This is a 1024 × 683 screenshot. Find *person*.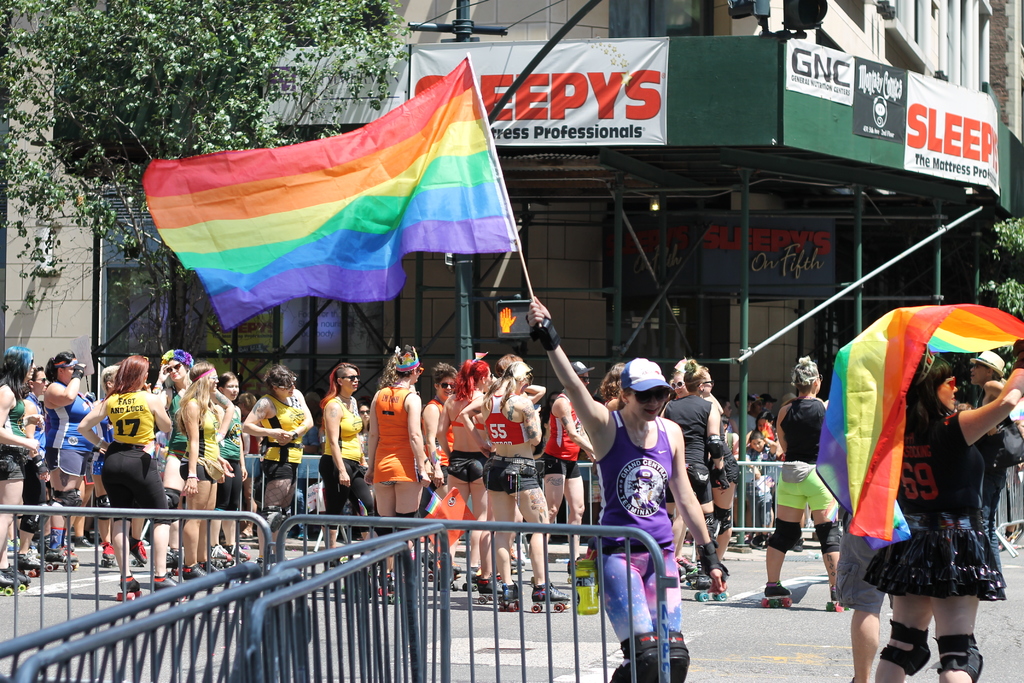
Bounding box: [356, 352, 431, 542].
